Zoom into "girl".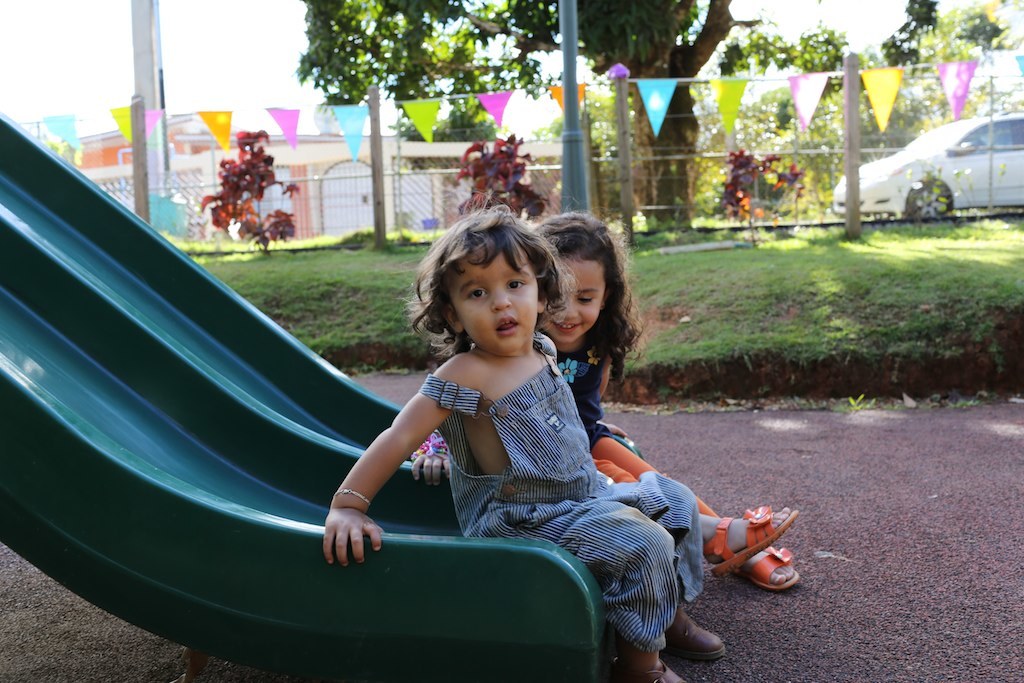
Zoom target: bbox(321, 204, 722, 682).
